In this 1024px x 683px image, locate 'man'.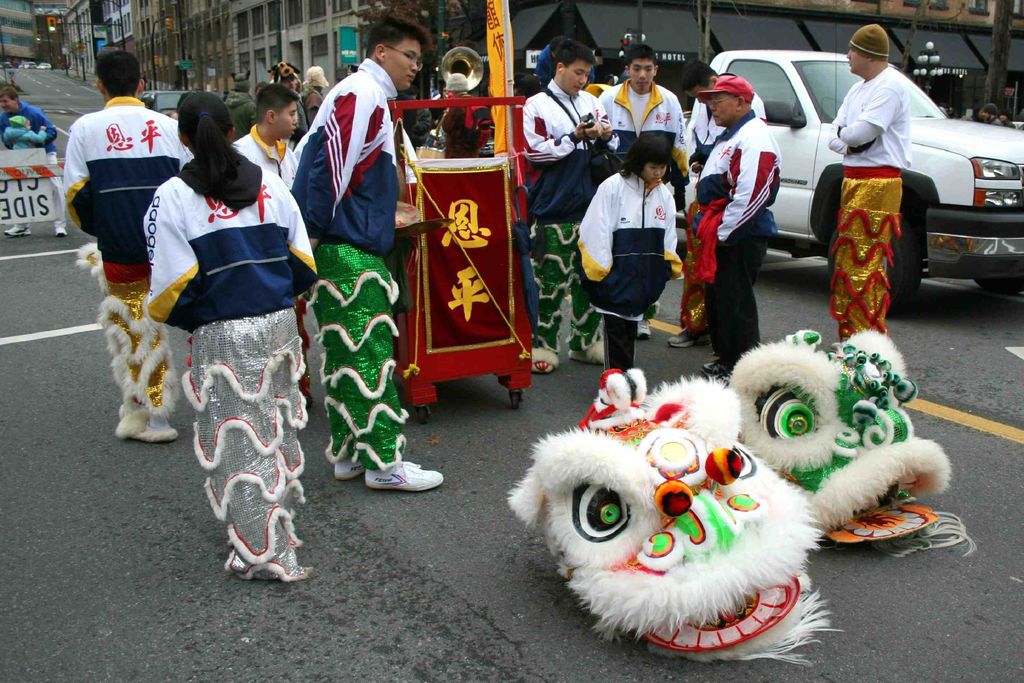
Bounding box: {"left": 291, "top": 15, "right": 445, "bottom": 496}.
